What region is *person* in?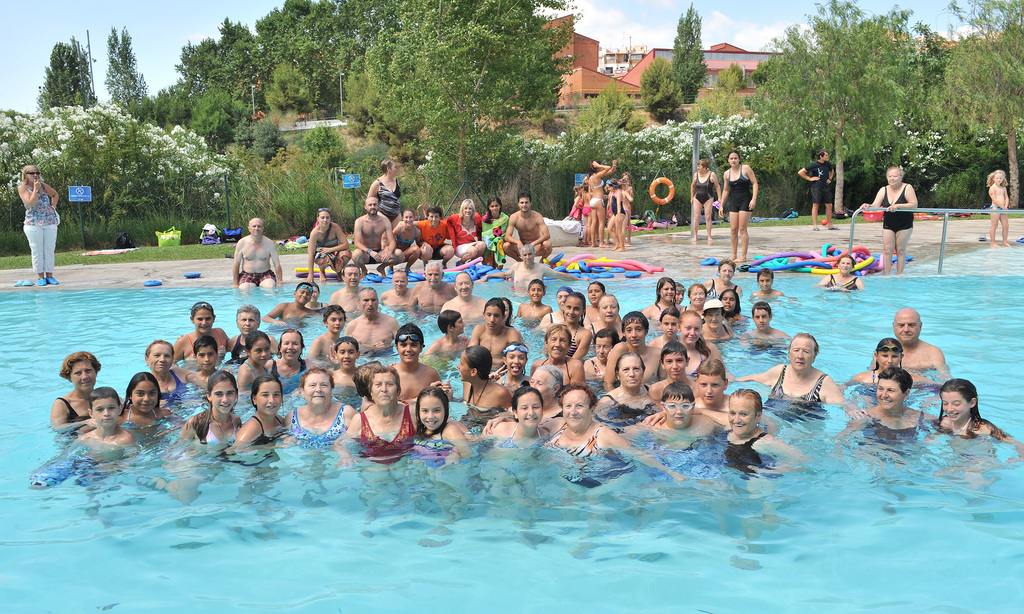
<bbox>689, 159, 721, 242</bbox>.
